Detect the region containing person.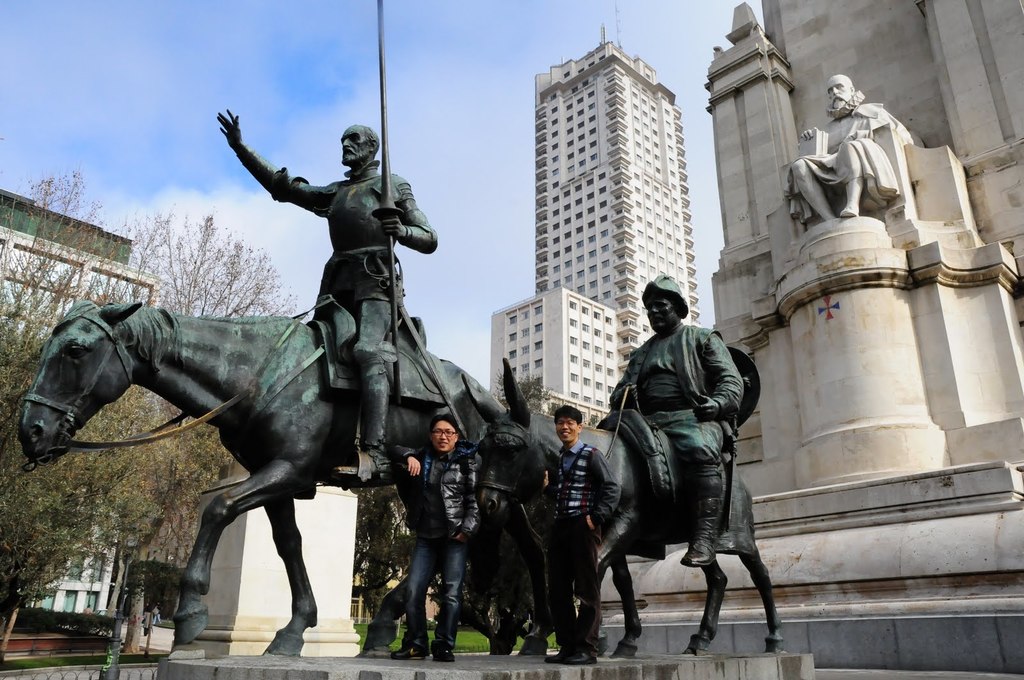
box=[602, 269, 739, 567].
